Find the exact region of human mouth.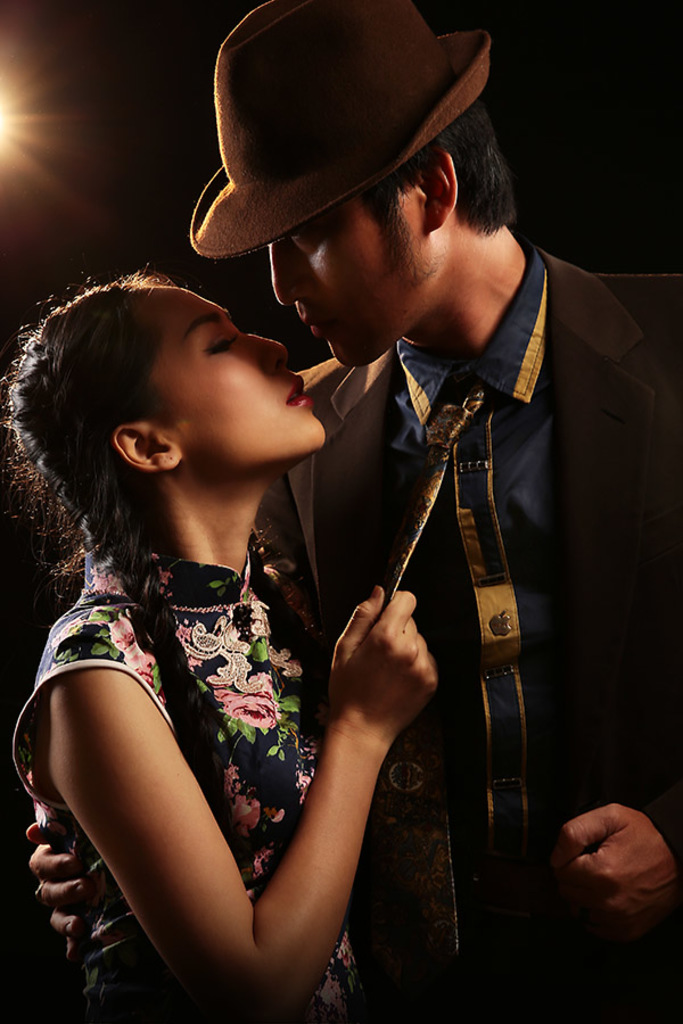
Exact region: bbox=(295, 311, 329, 333).
